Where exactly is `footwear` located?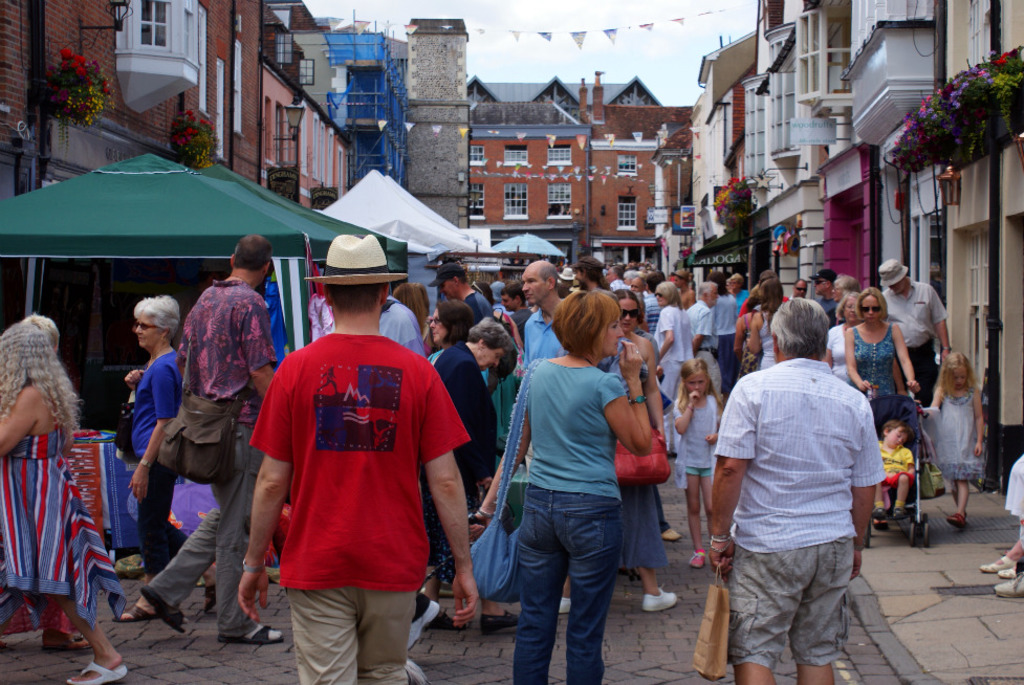
Its bounding box is l=144, t=587, r=184, b=634.
